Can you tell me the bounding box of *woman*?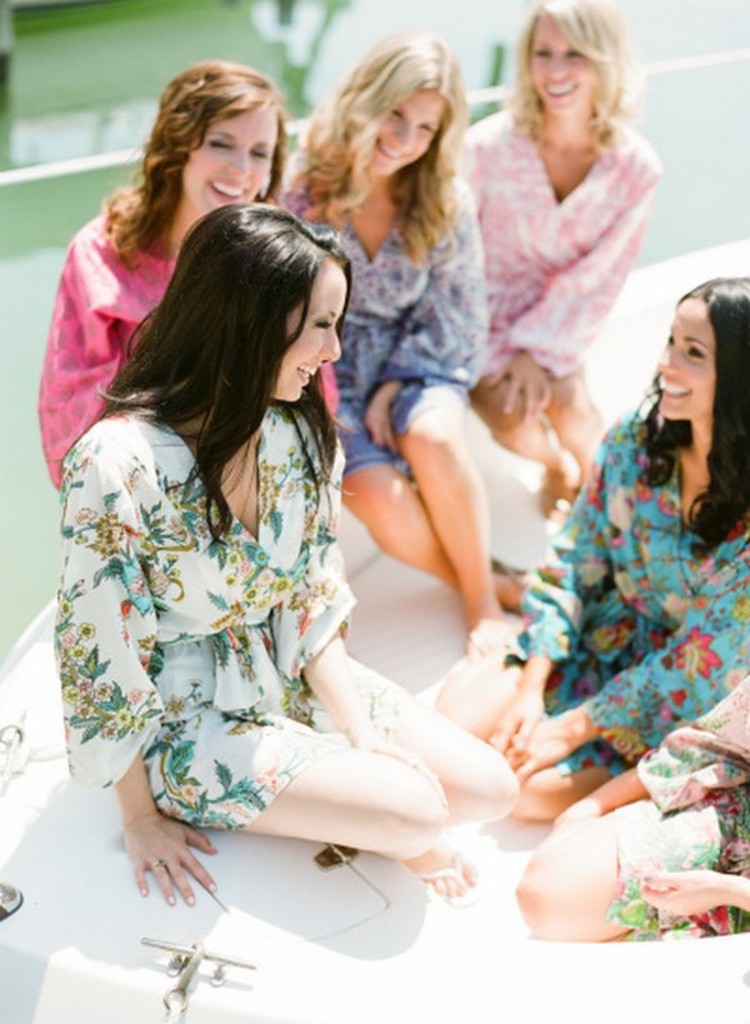
pyautogui.locateOnScreen(39, 59, 341, 489).
